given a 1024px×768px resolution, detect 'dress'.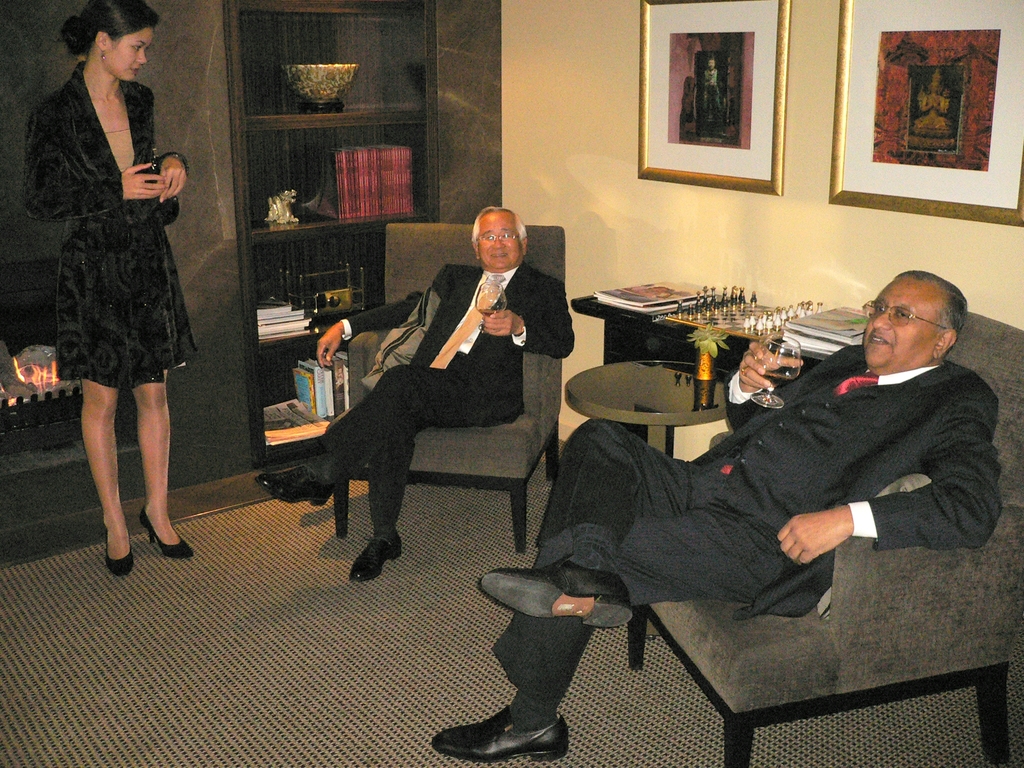
{"left": 24, "top": 57, "right": 195, "bottom": 390}.
